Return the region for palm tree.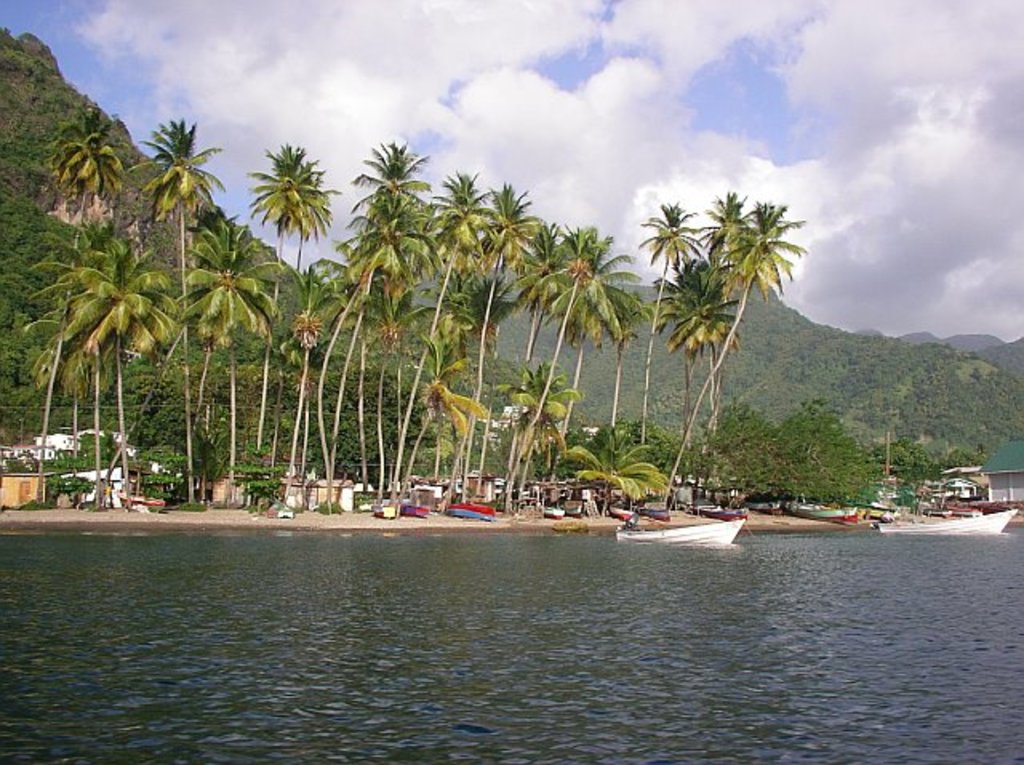
(181,235,246,450).
